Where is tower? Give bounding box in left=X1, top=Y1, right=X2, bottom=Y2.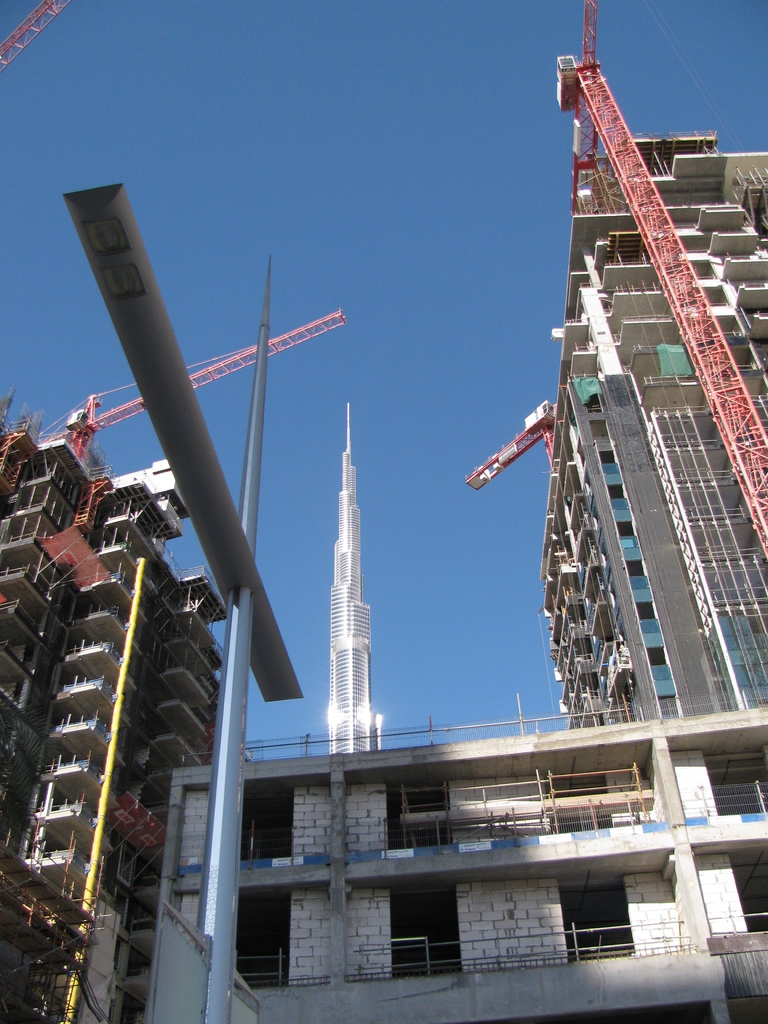
left=303, top=398, right=399, bottom=771.
